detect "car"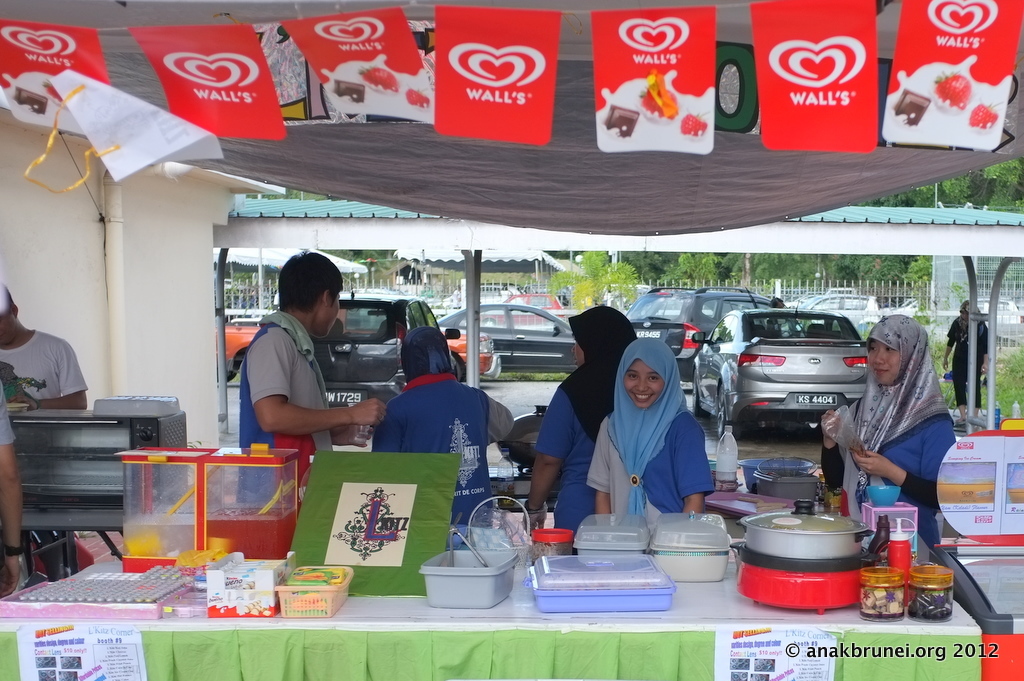
bbox=[692, 300, 867, 440]
